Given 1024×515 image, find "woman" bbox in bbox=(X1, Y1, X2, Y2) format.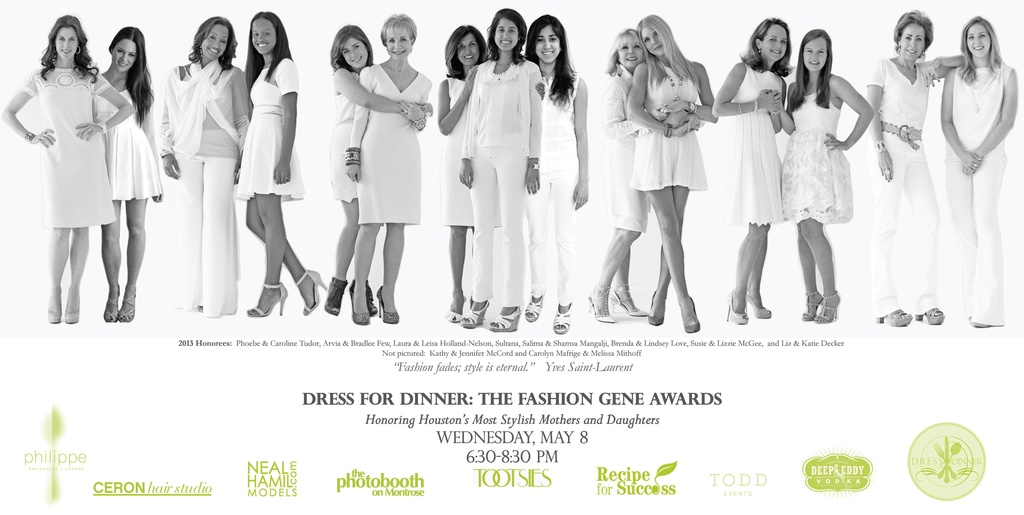
bbox=(866, 9, 970, 328).
